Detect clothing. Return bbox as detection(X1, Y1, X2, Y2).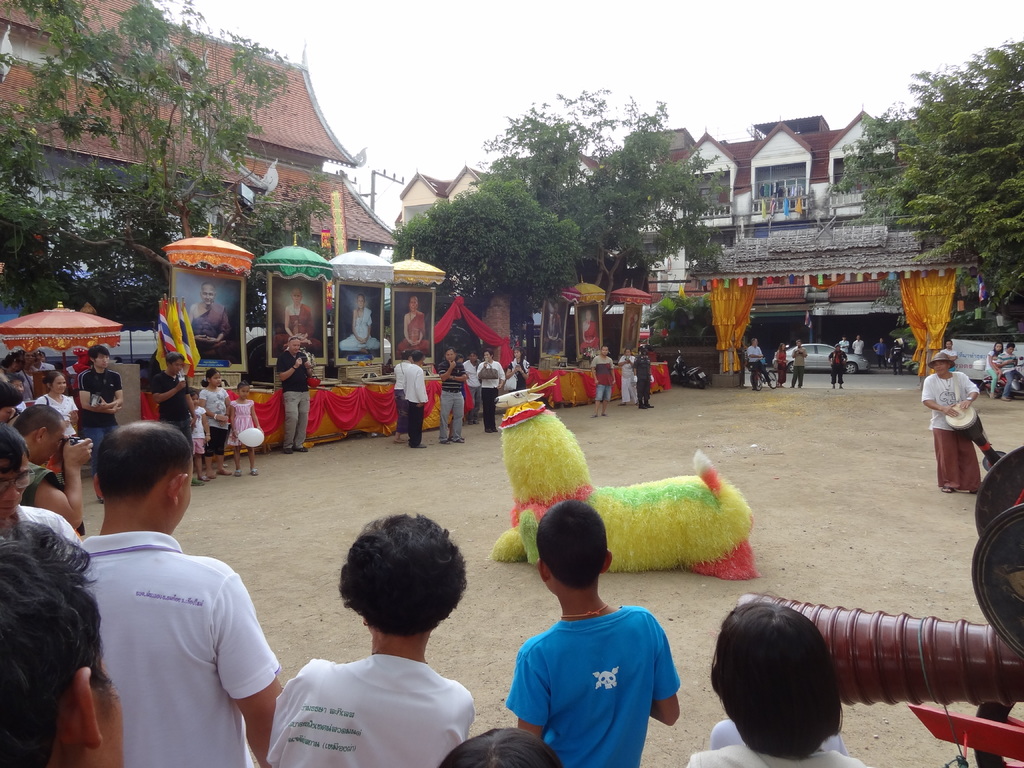
detection(228, 401, 255, 445).
